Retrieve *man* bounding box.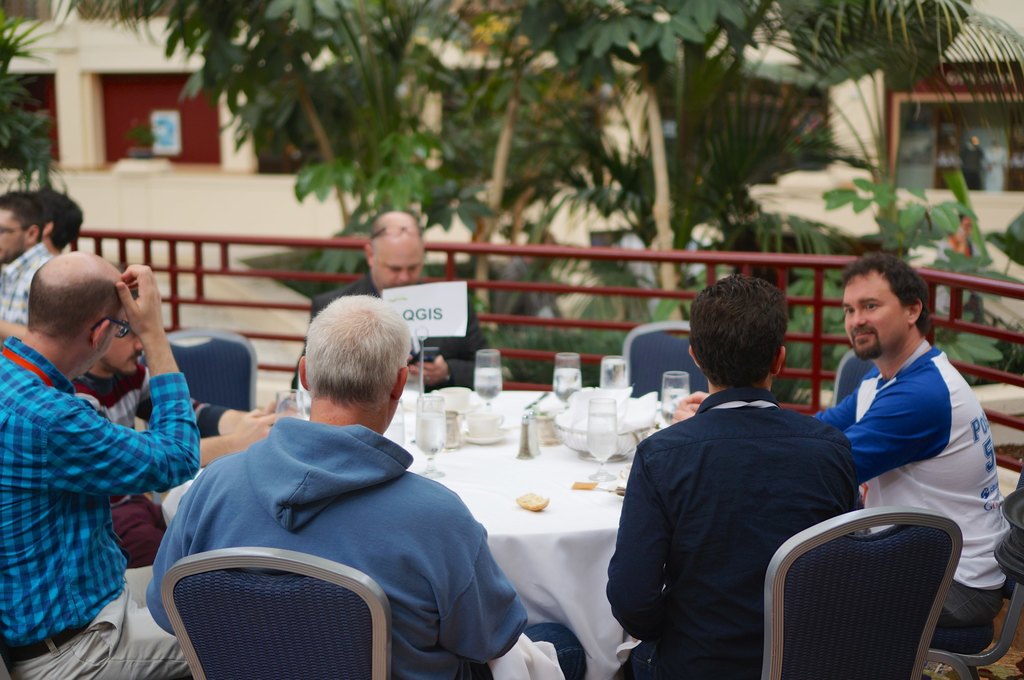
Bounding box: <box>0,186,51,333</box>.
